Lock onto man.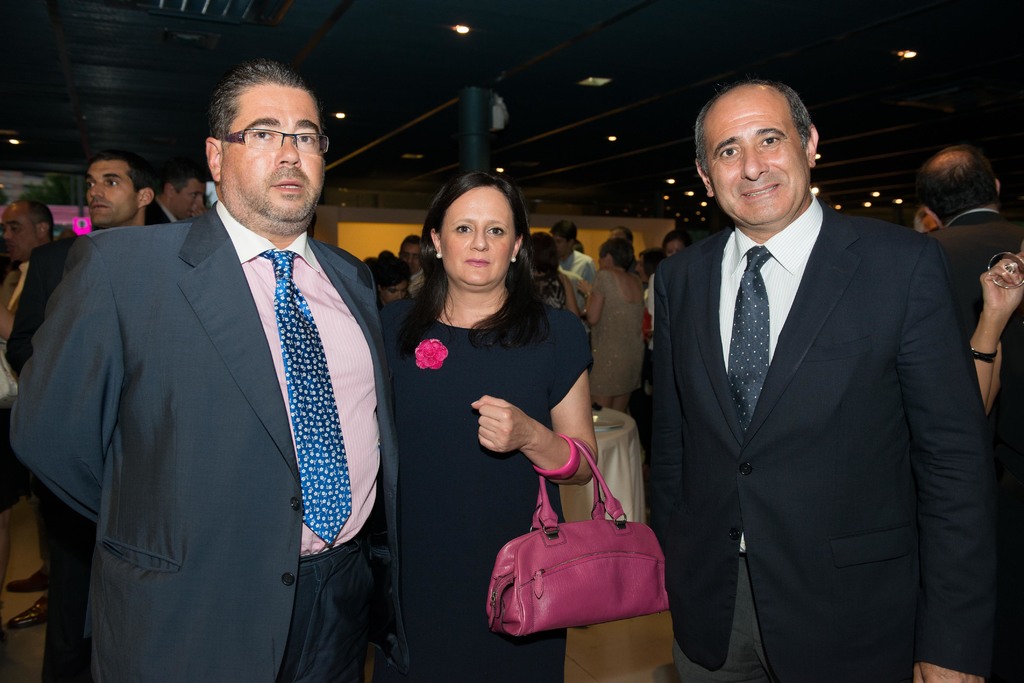
Locked: (399,231,426,289).
